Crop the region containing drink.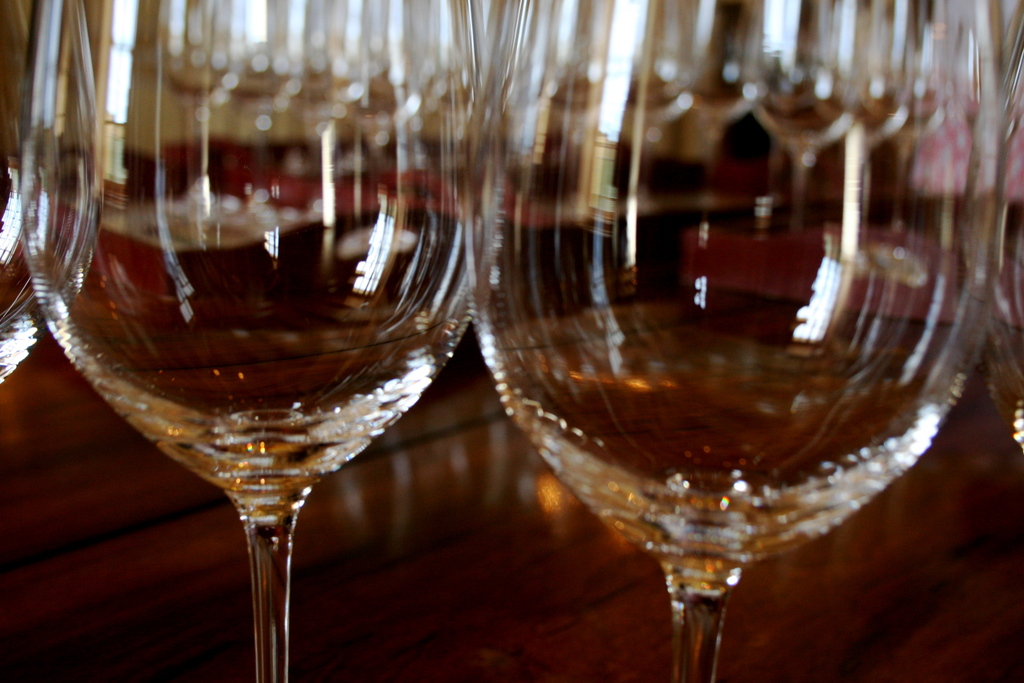
Crop region: left=12, top=0, right=475, bottom=682.
